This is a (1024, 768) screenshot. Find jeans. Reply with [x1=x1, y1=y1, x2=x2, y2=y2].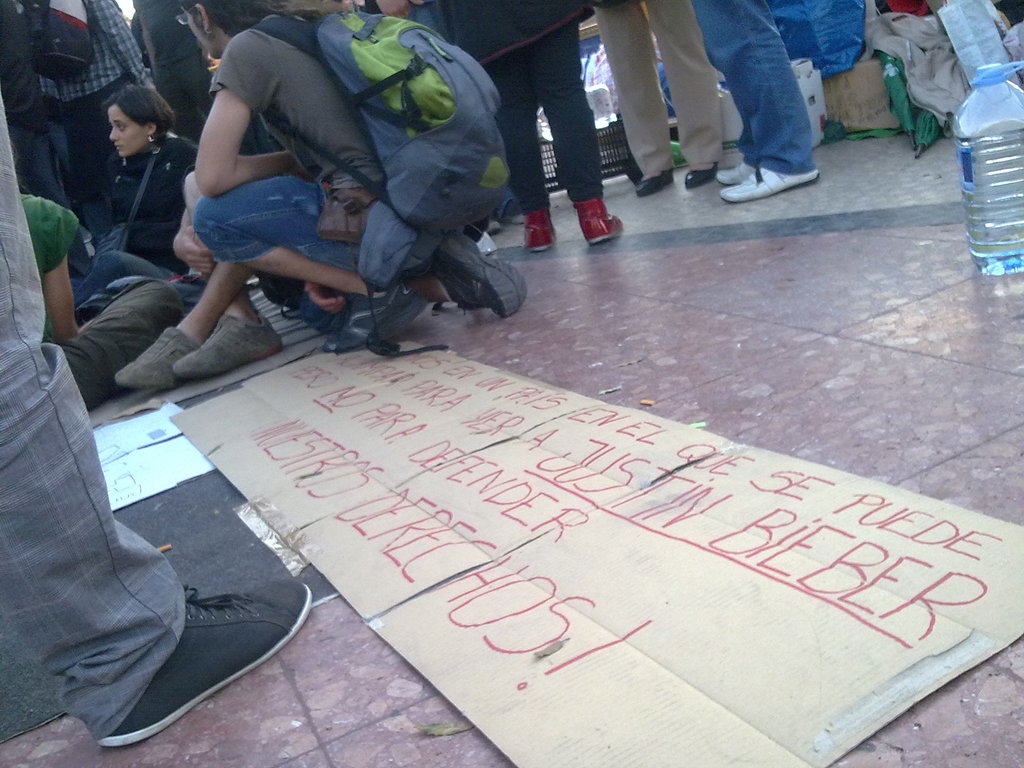
[x1=193, y1=172, x2=366, y2=263].
